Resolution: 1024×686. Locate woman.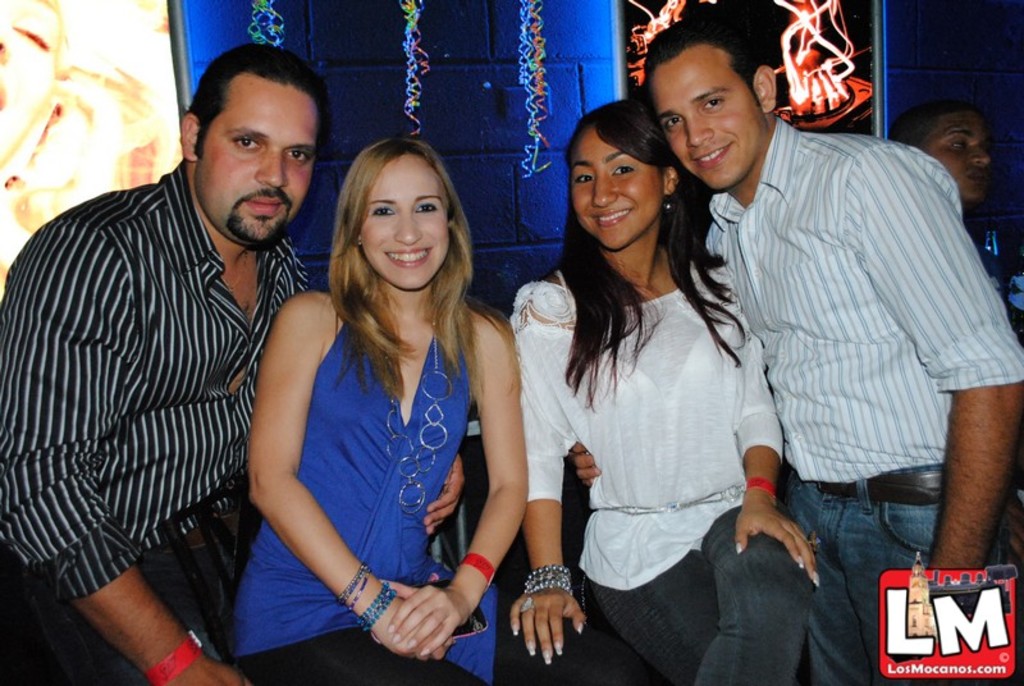
bbox=[495, 91, 823, 685].
